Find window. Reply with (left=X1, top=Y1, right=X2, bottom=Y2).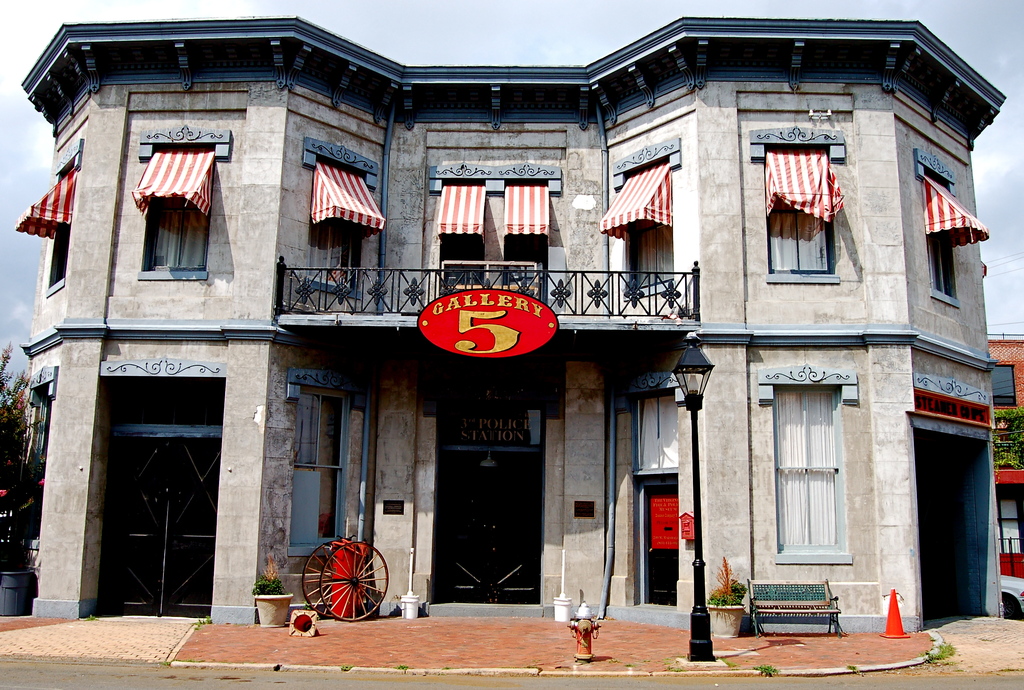
(left=306, top=161, right=361, bottom=282).
